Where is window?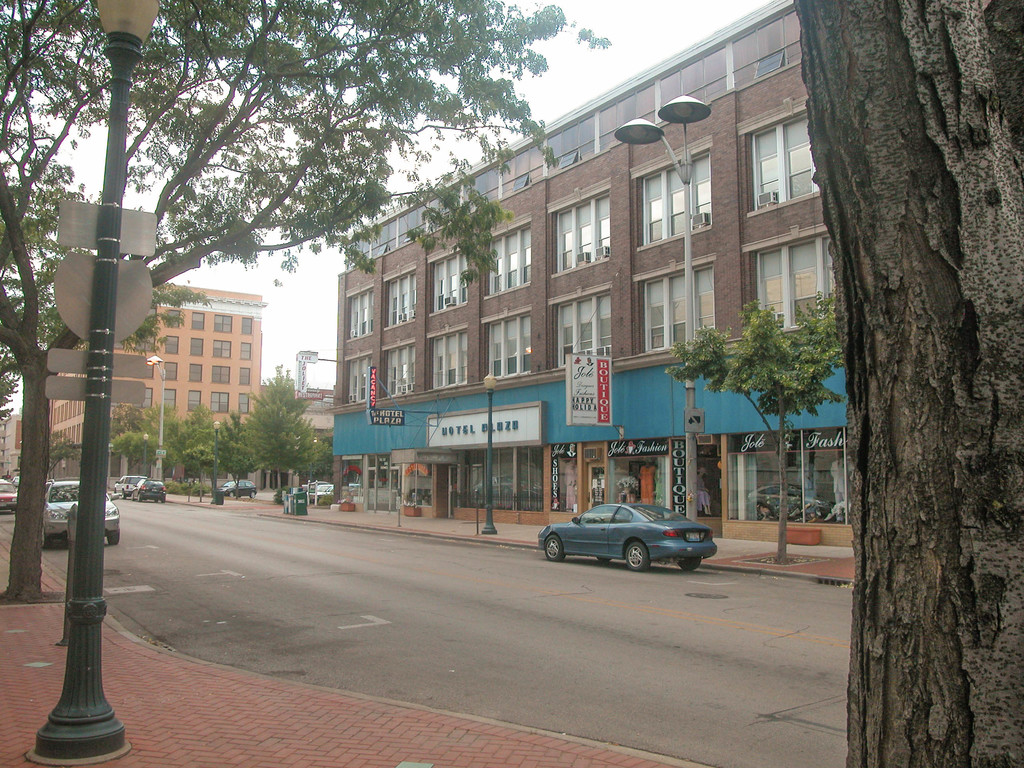
BBox(165, 386, 174, 413).
